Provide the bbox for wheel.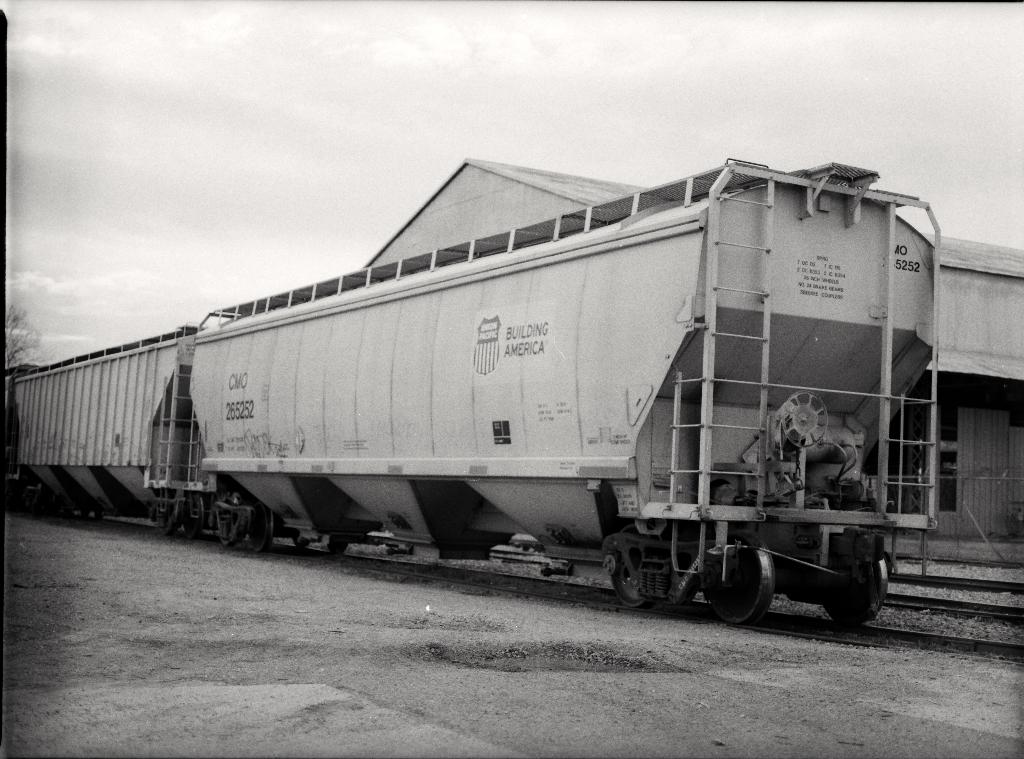
bbox(706, 542, 780, 625).
